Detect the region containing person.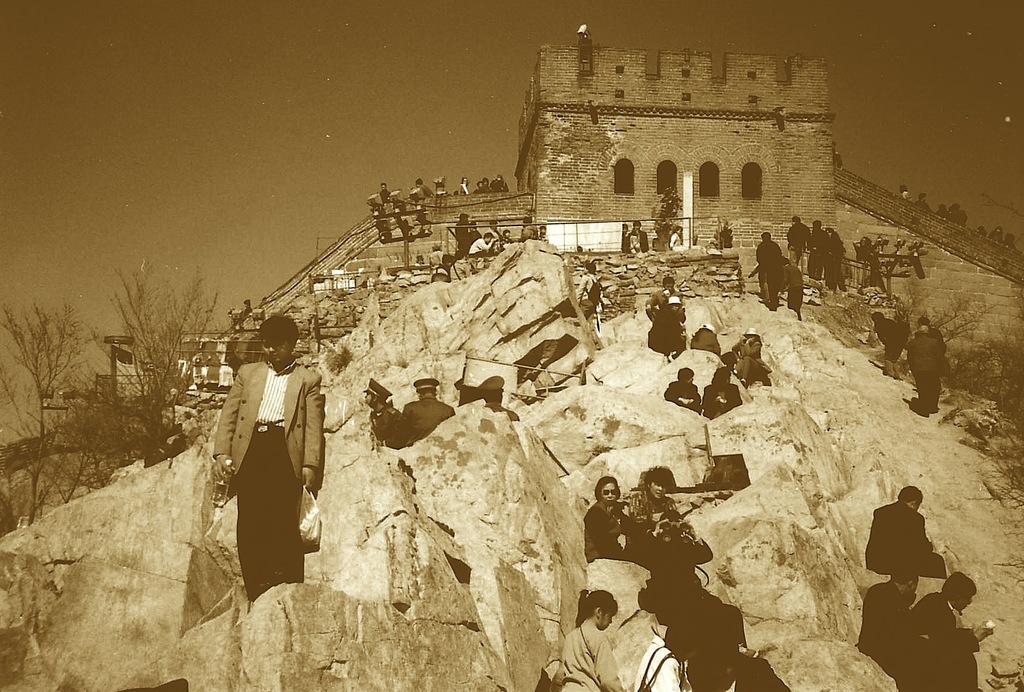
bbox=(829, 225, 846, 289).
